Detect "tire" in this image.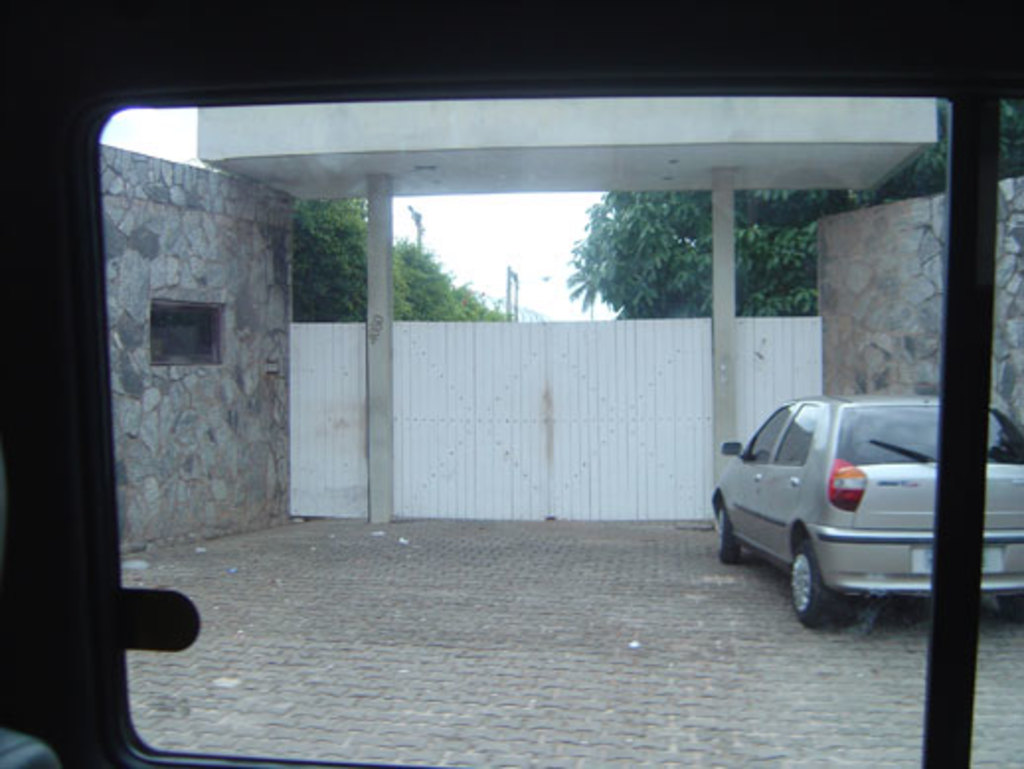
Detection: l=716, t=508, r=739, b=565.
